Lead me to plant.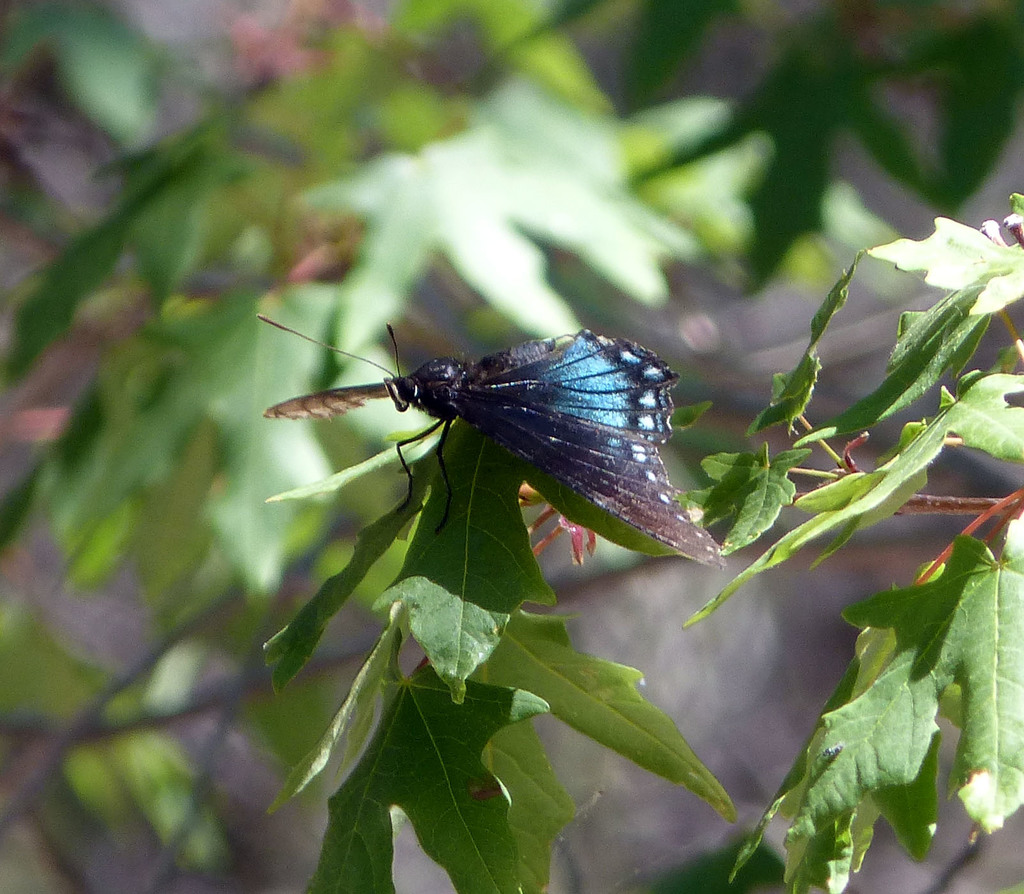
Lead to <box>0,0,1023,878</box>.
